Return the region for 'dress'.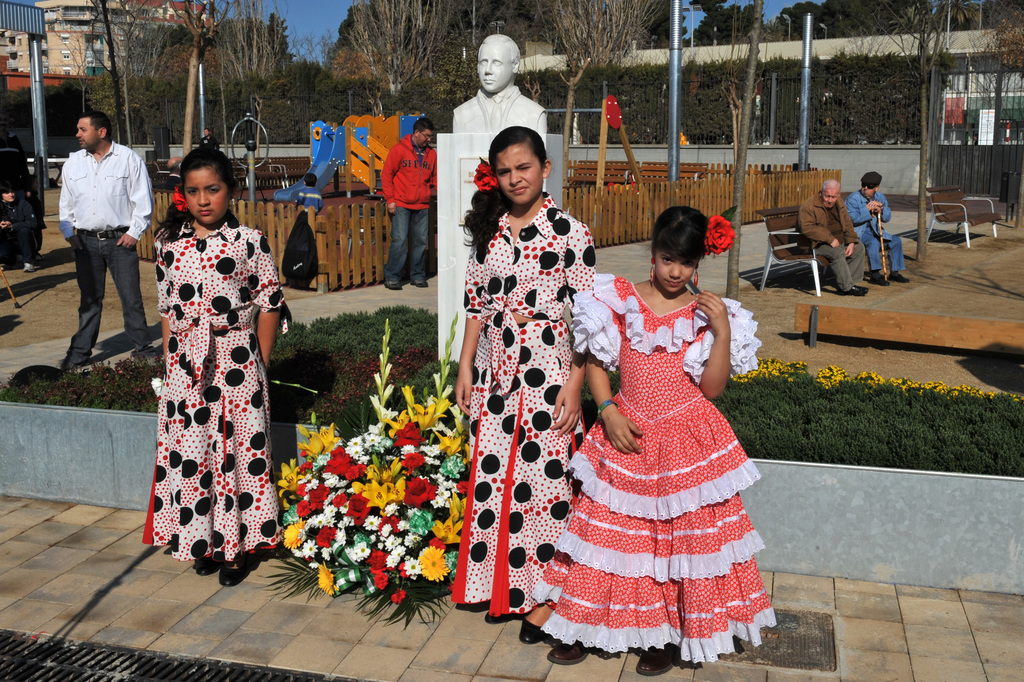
select_region(531, 272, 780, 663).
